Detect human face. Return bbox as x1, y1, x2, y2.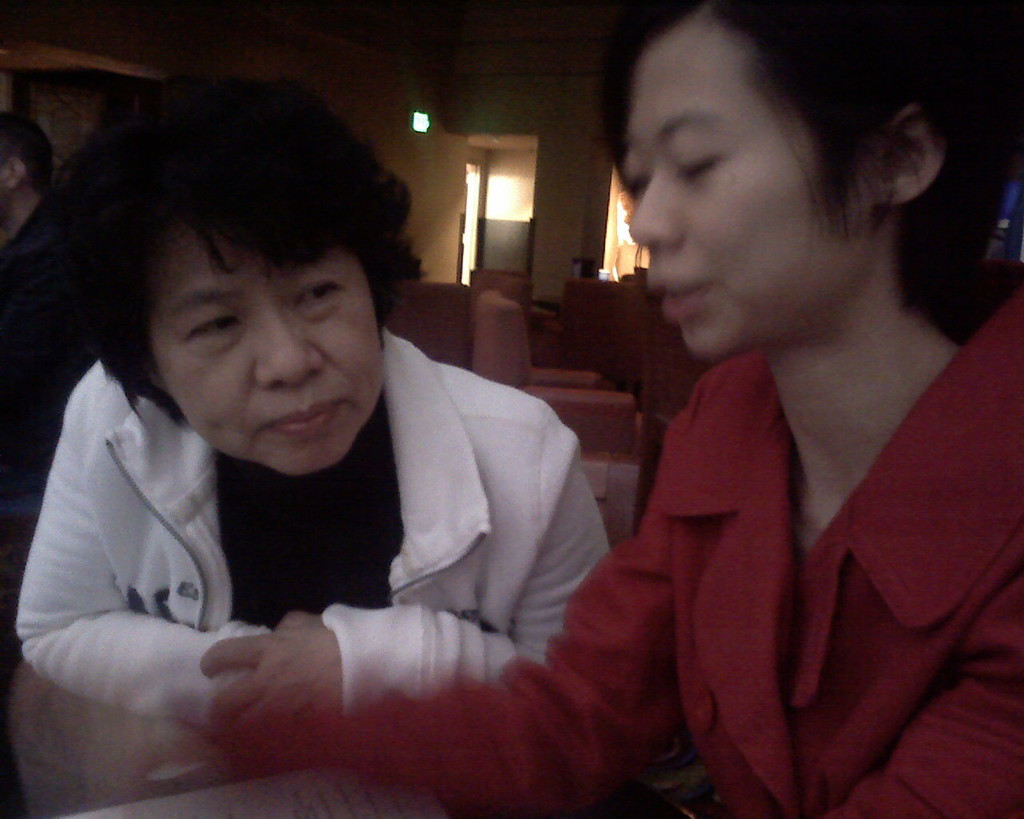
153, 217, 386, 476.
